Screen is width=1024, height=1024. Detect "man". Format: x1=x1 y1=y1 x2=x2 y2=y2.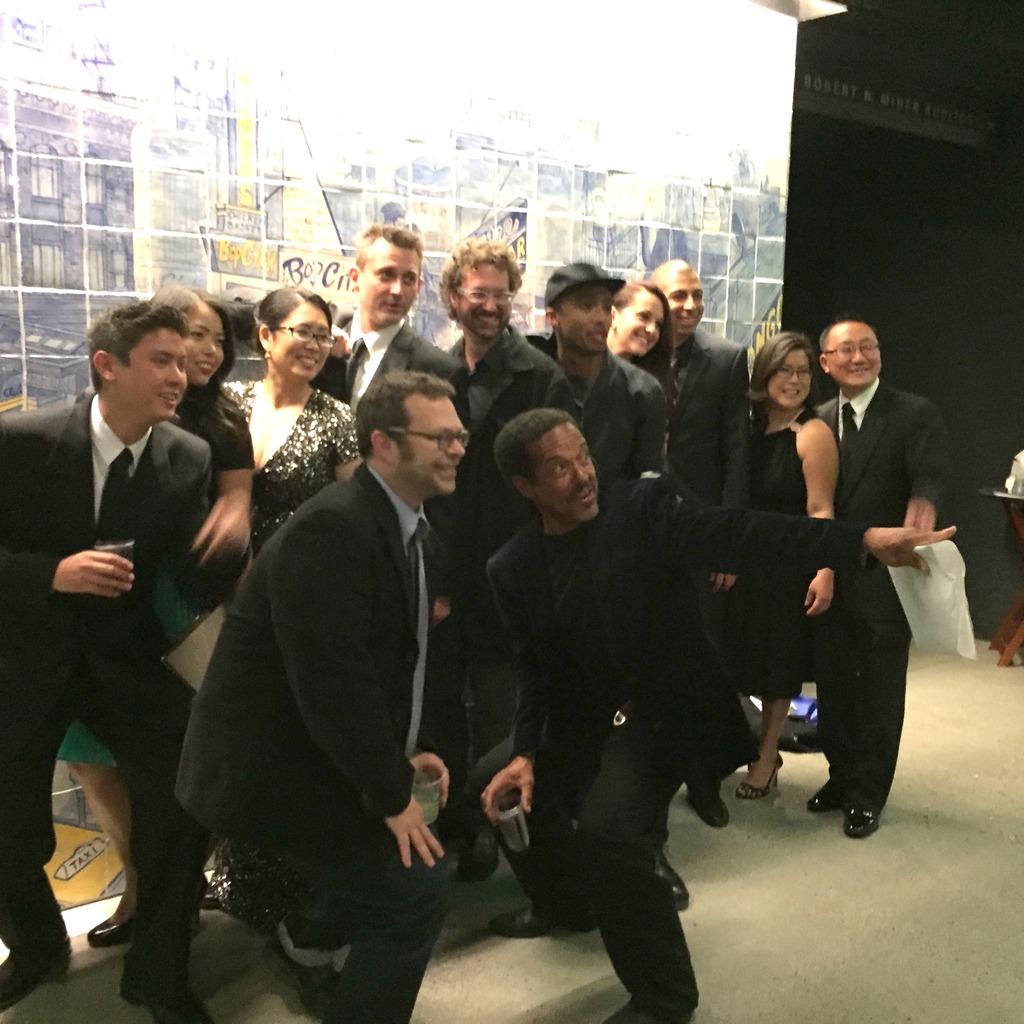
x1=802 y1=319 x2=947 y2=840.
